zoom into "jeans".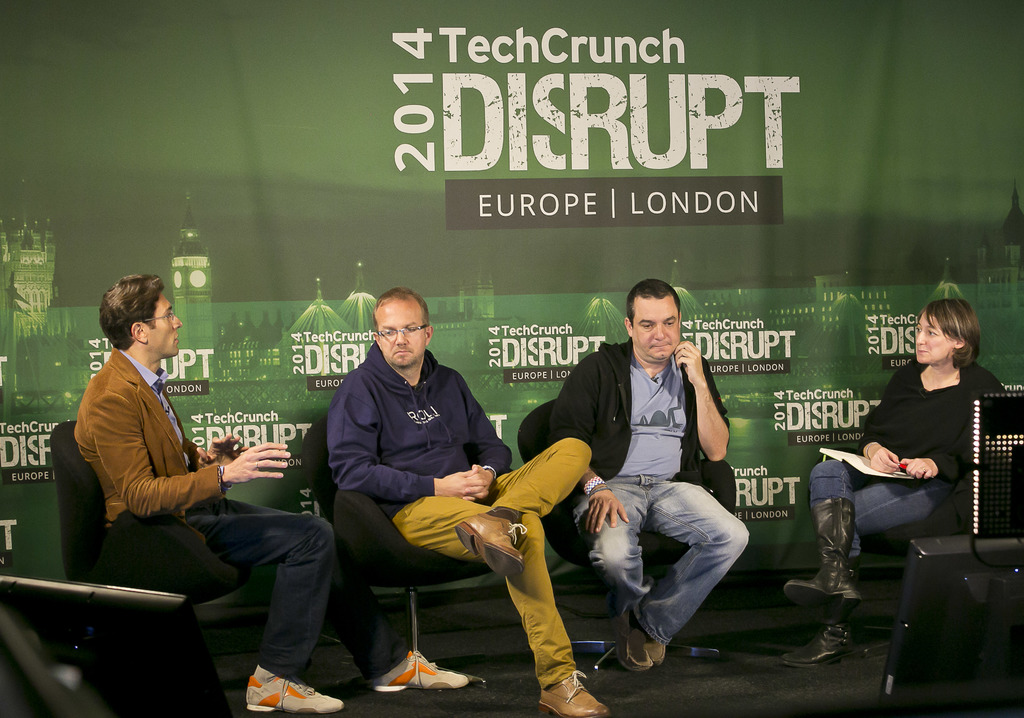
Zoom target: bbox=[607, 486, 754, 683].
